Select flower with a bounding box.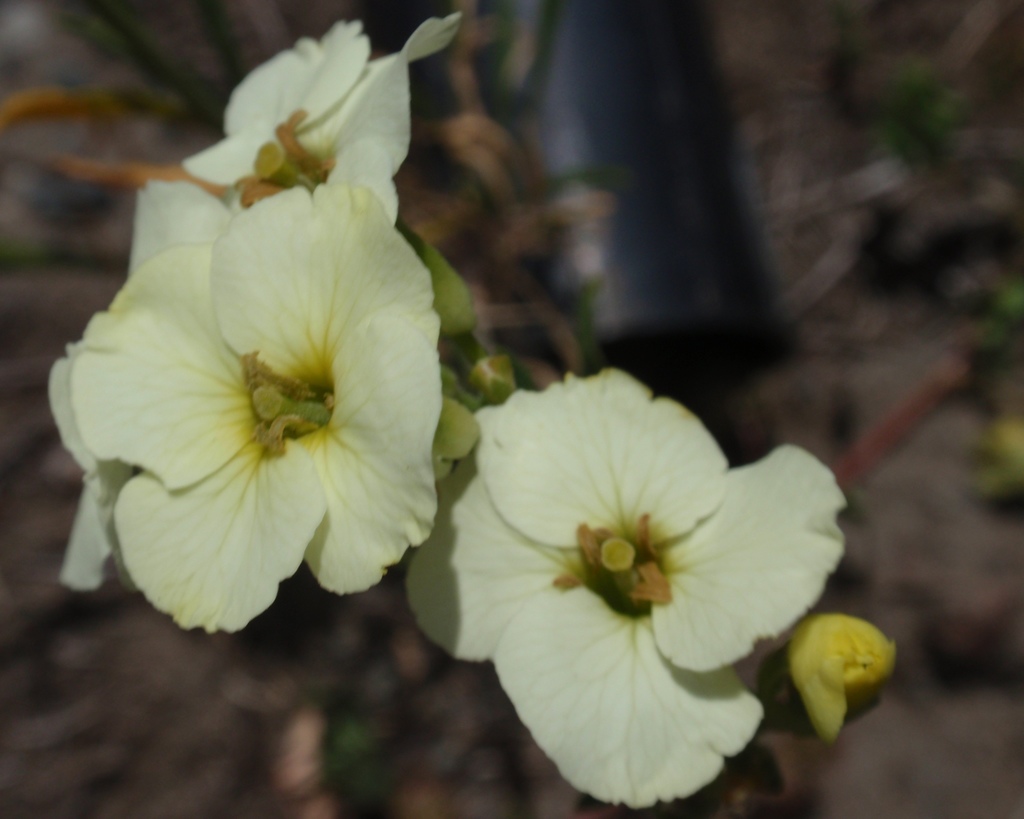
crop(72, 182, 447, 634).
